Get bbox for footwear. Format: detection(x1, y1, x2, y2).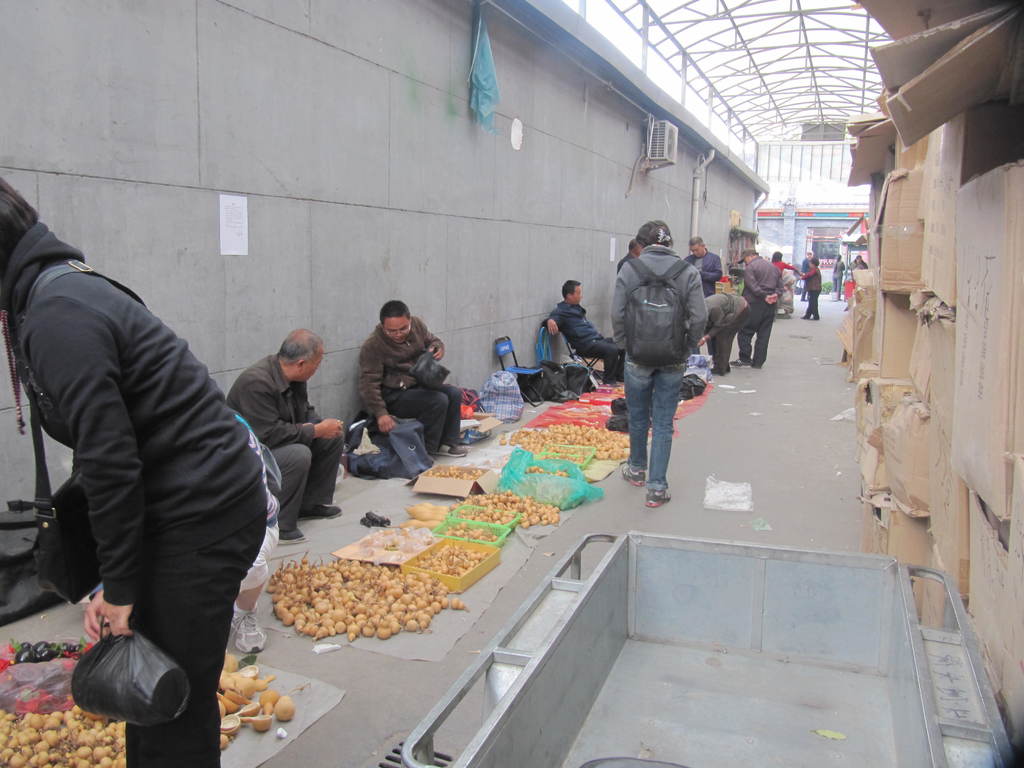
detection(798, 297, 805, 301).
